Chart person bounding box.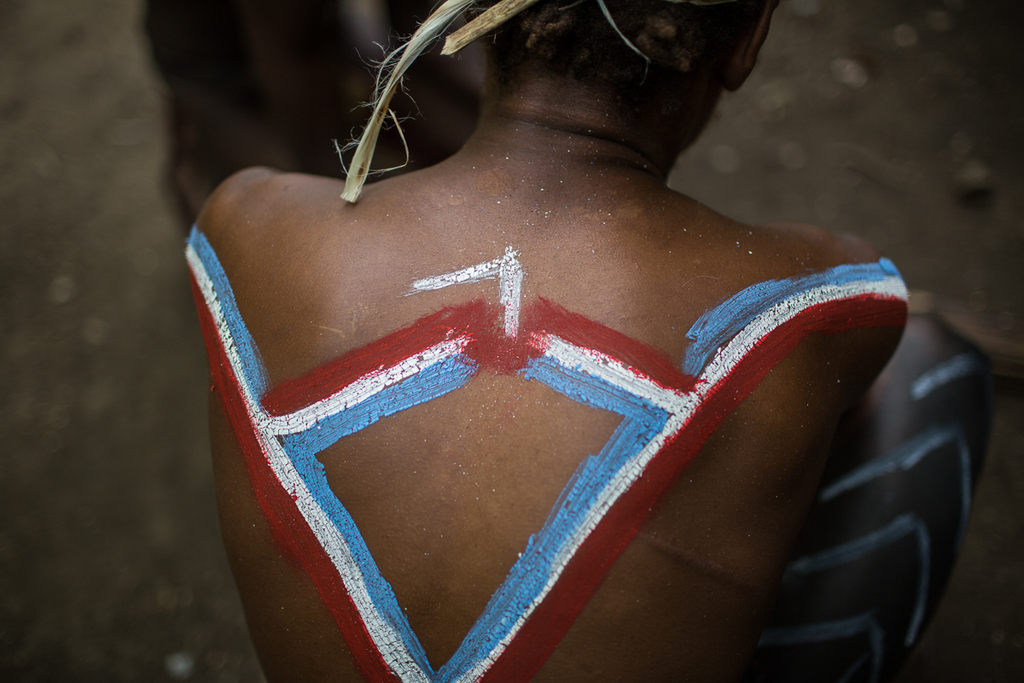
Charted: <bbox>148, 0, 921, 682</bbox>.
